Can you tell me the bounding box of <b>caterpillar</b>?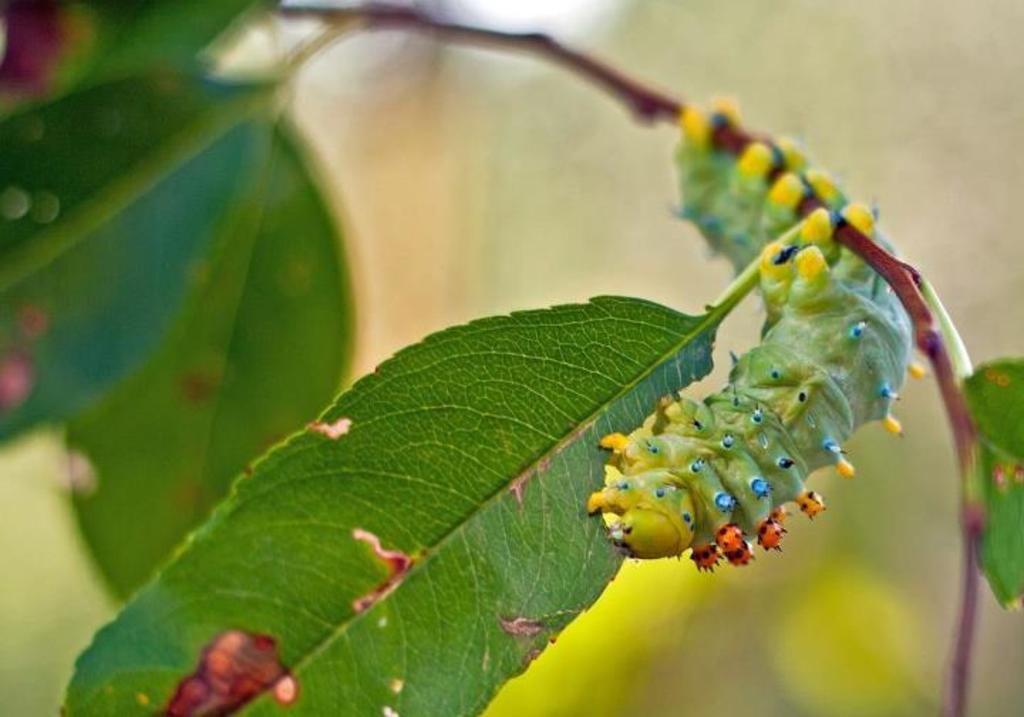
detection(577, 91, 926, 576).
